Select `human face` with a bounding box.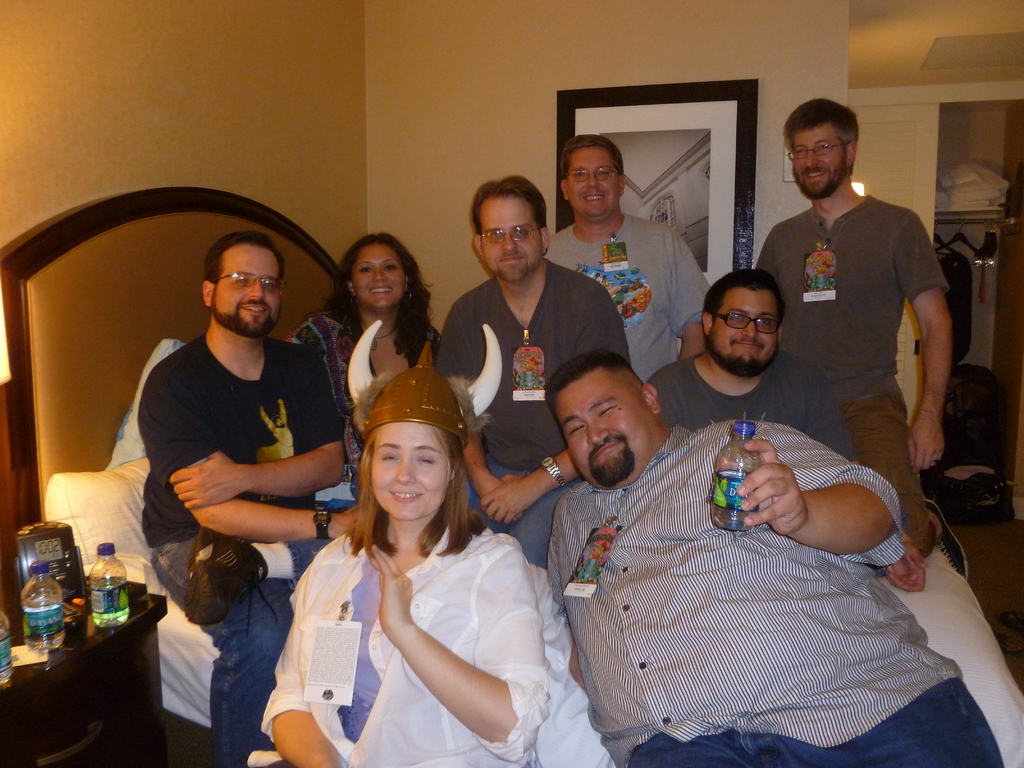
bbox=[563, 148, 615, 217].
